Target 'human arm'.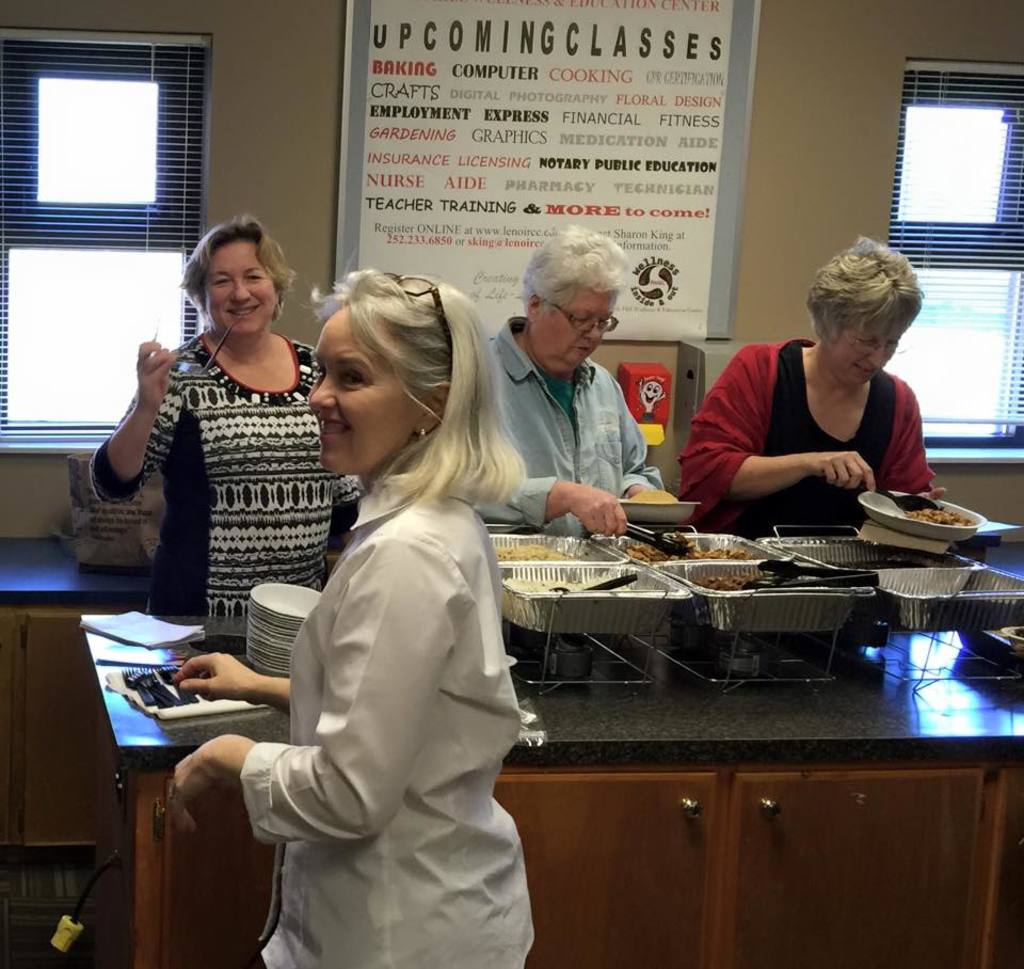
Target region: x1=603, y1=370, x2=671, y2=514.
